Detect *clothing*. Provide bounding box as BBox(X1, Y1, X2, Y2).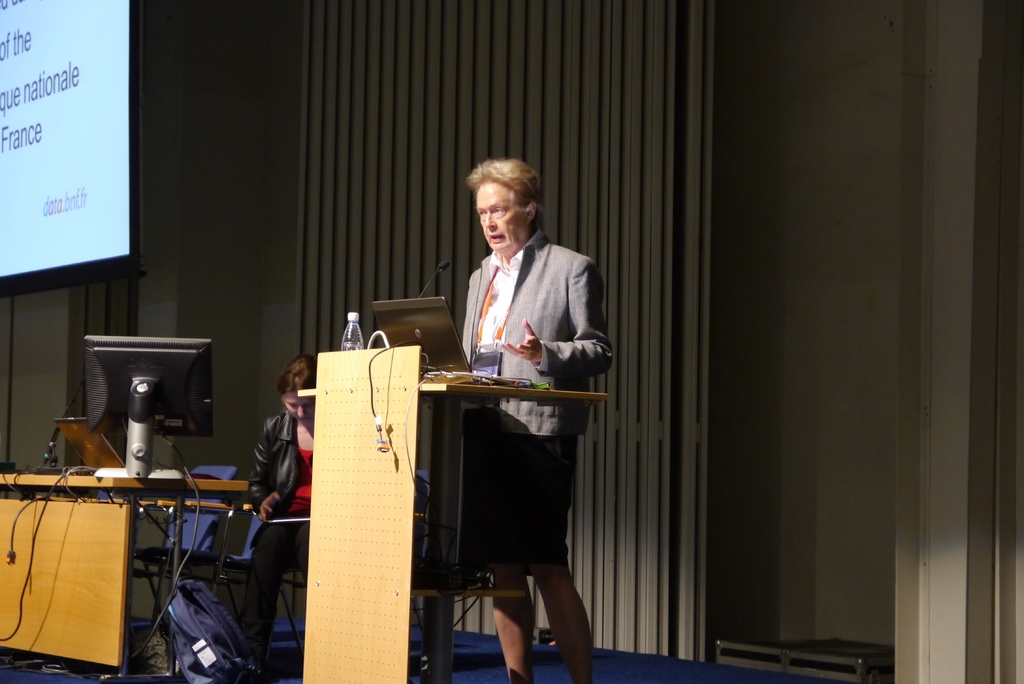
BBox(451, 218, 616, 582).
